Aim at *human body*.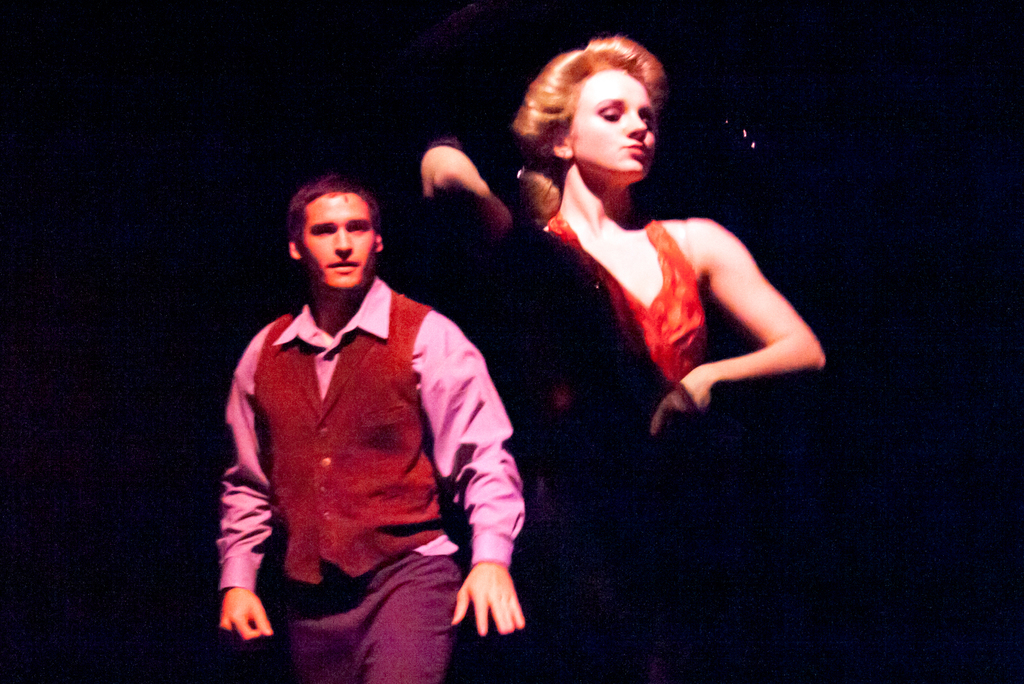
Aimed at BBox(493, 67, 802, 485).
